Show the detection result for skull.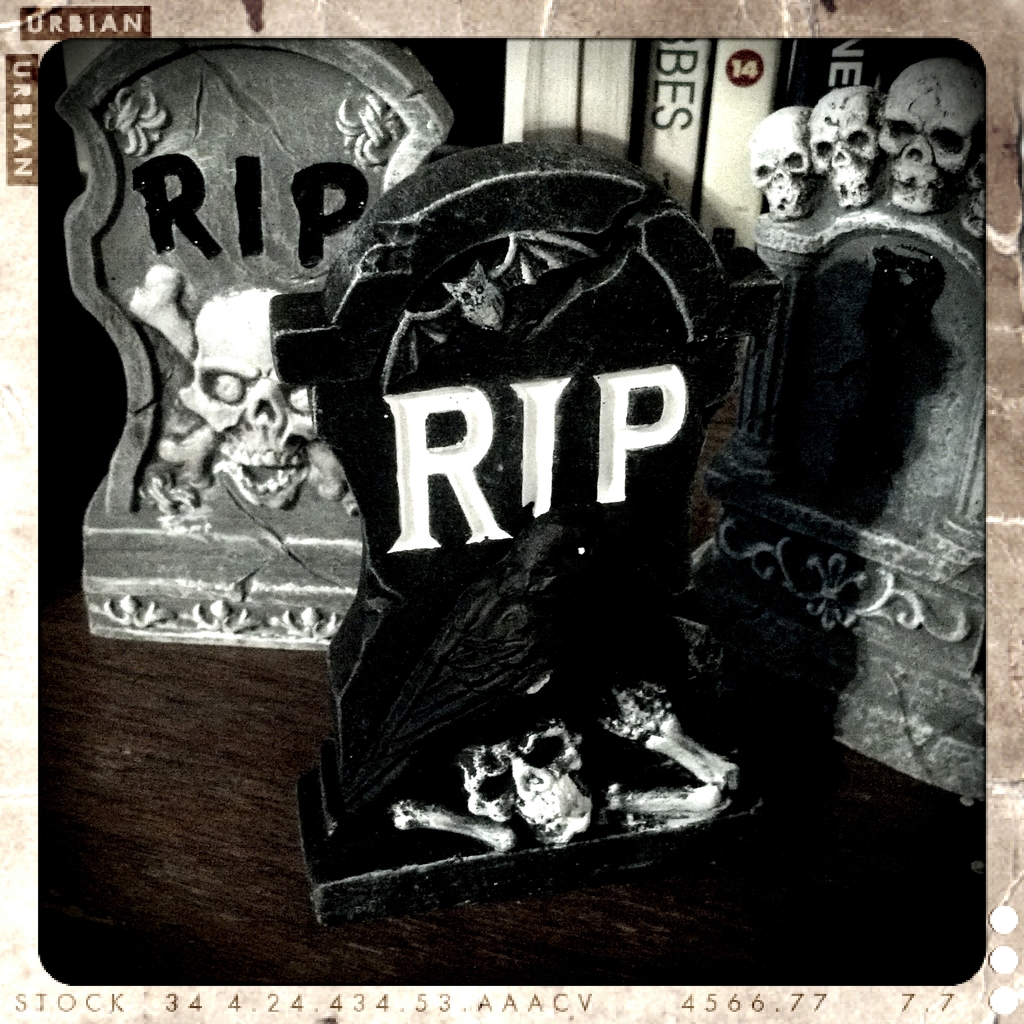
crop(753, 101, 813, 220).
